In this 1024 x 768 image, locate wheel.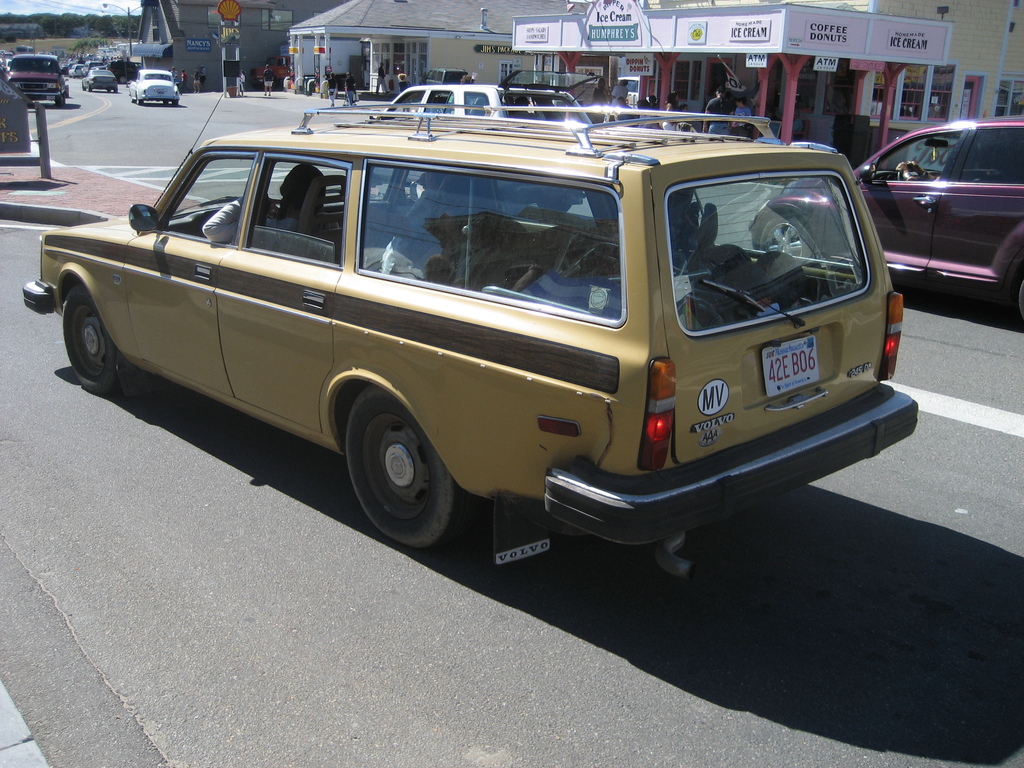
Bounding box: (left=136, top=98, right=145, bottom=106).
